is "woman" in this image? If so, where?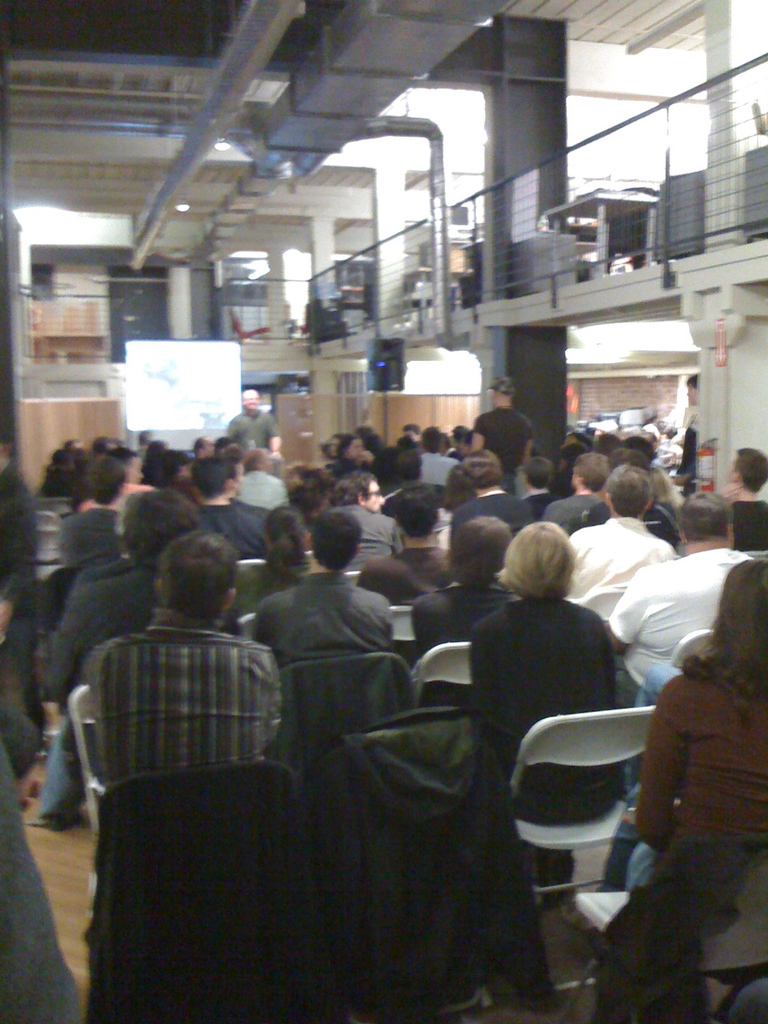
Yes, at BBox(236, 505, 308, 629).
